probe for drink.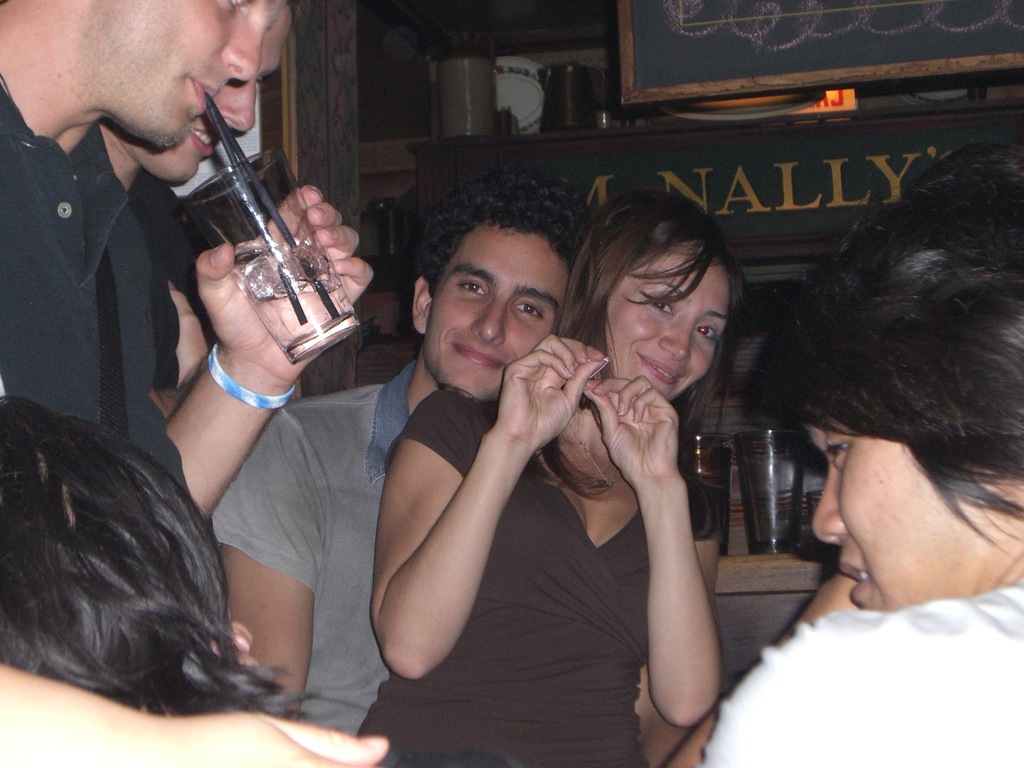
Probe result: box(228, 239, 358, 353).
